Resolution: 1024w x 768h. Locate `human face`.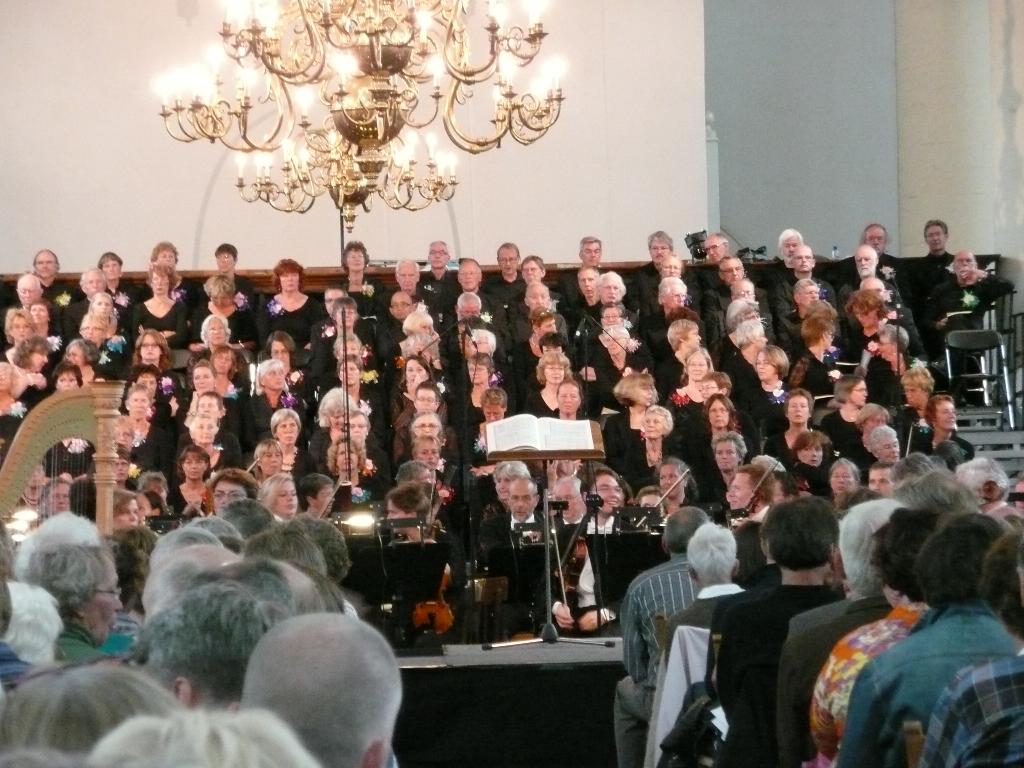
locate(788, 396, 810, 424).
